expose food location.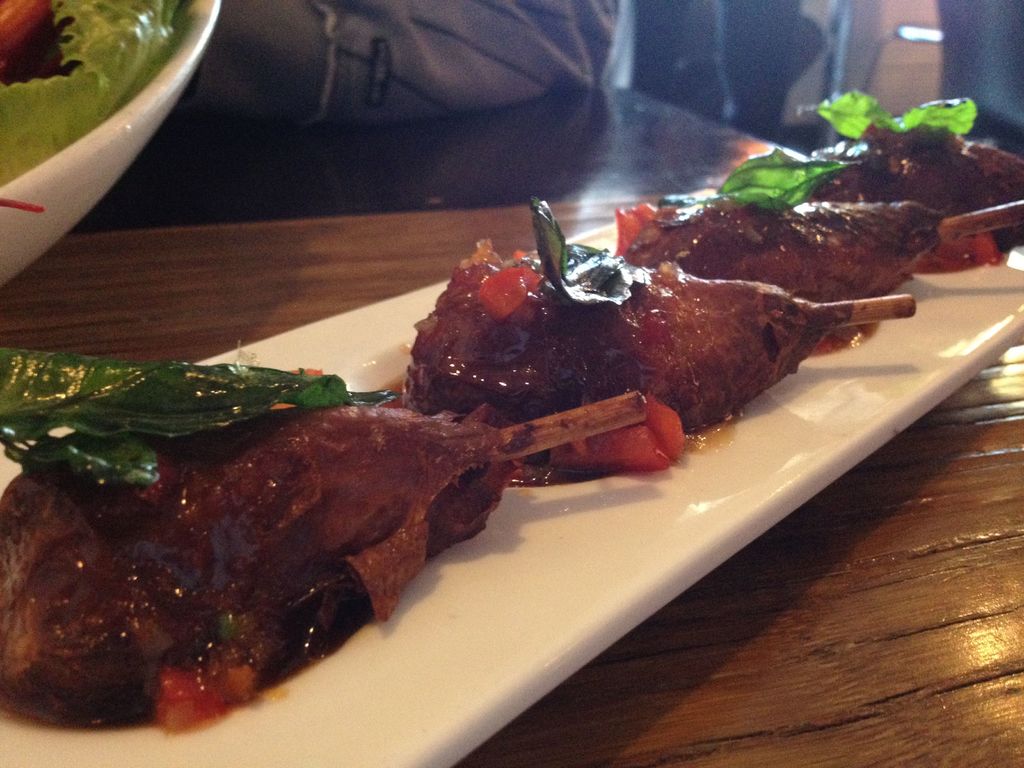
Exposed at <bbox>403, 192, 847, 485</bbox>.
